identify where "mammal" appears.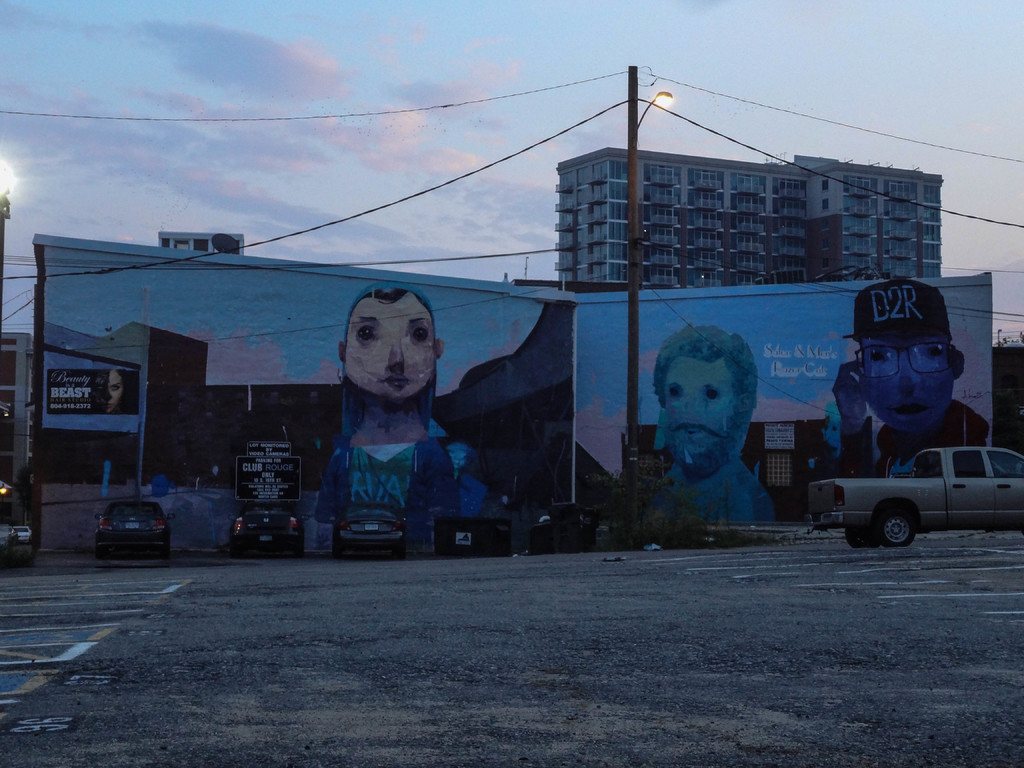
Appears at left=652, top=321, right=775, bottom=529.
